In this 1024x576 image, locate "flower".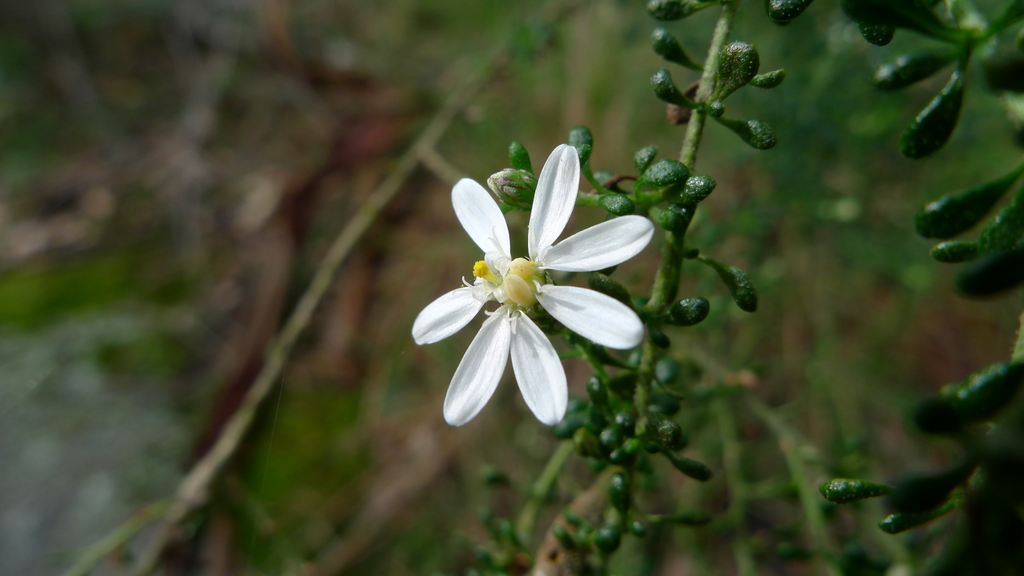
Bounding box: BBox(405, 141, 653, 431).
